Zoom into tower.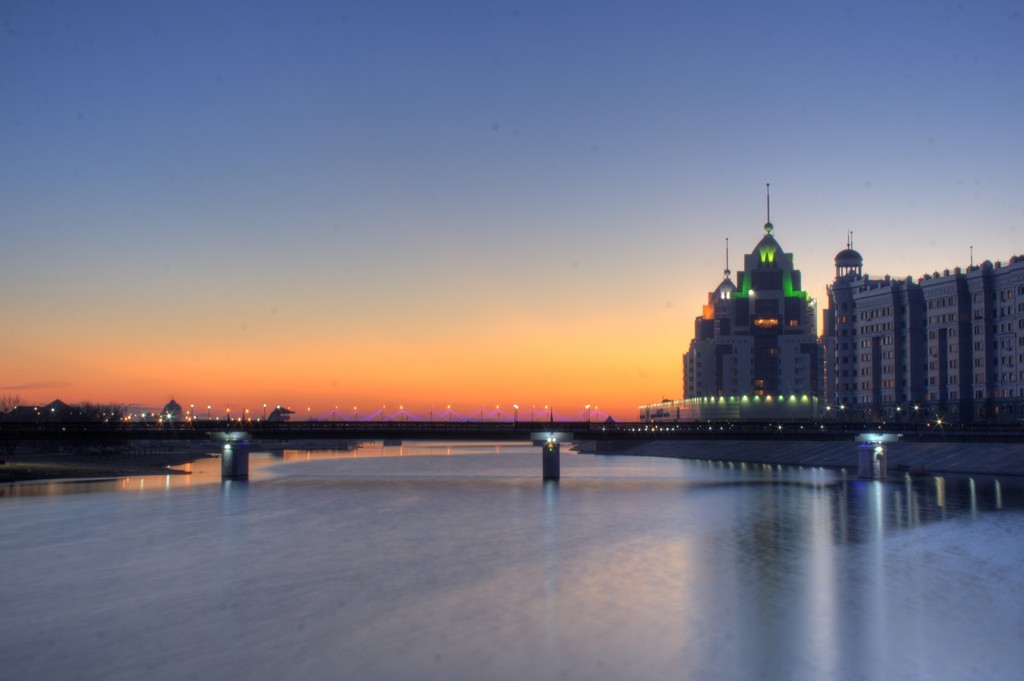
Zoom target: detection(675, 213, 851, 430).
